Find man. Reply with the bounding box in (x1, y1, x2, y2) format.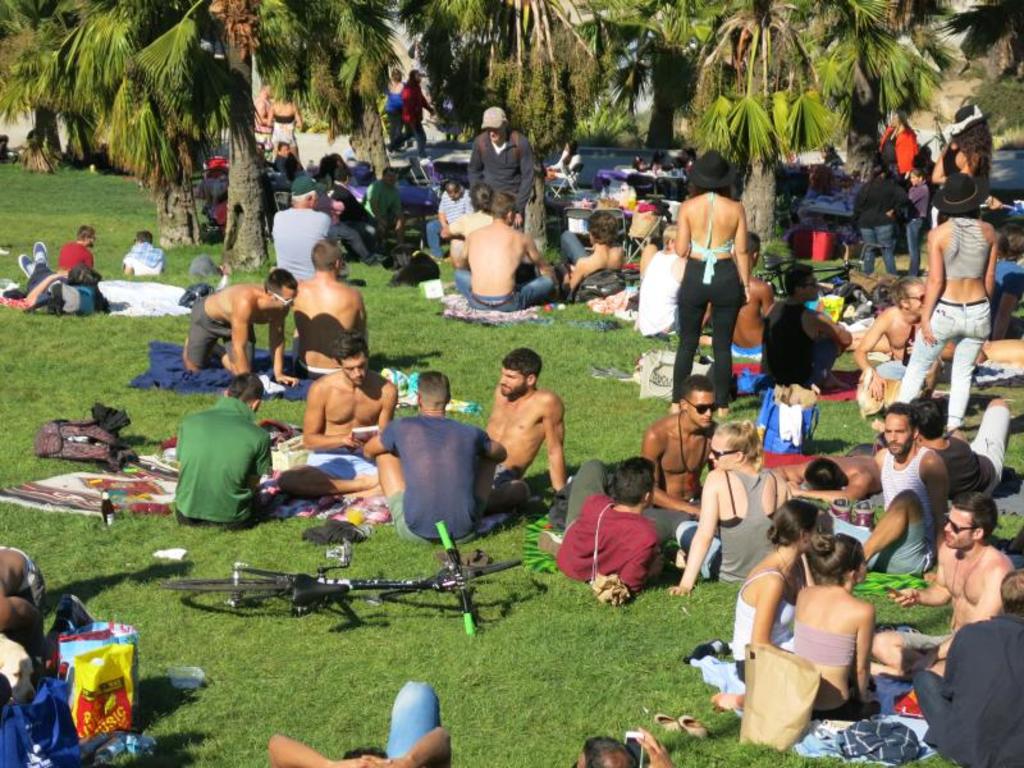
(442, 198, 568, 312).
